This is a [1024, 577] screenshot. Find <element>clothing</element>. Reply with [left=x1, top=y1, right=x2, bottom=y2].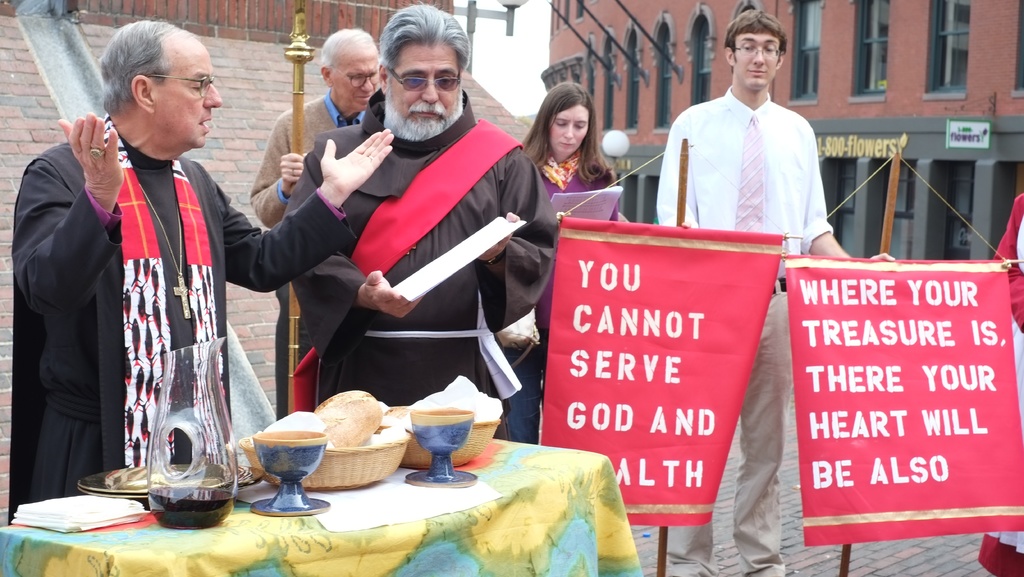
[left=6, top=113, right=319, bottom=522].
